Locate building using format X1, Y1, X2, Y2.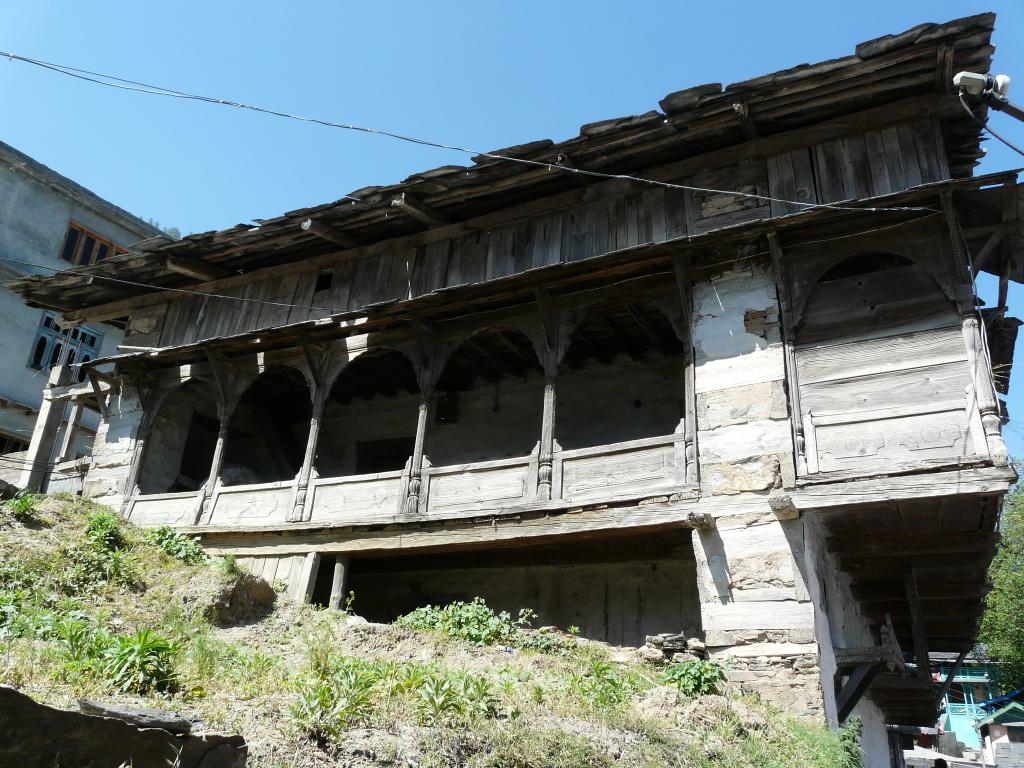
0, 140, 179, 463.
